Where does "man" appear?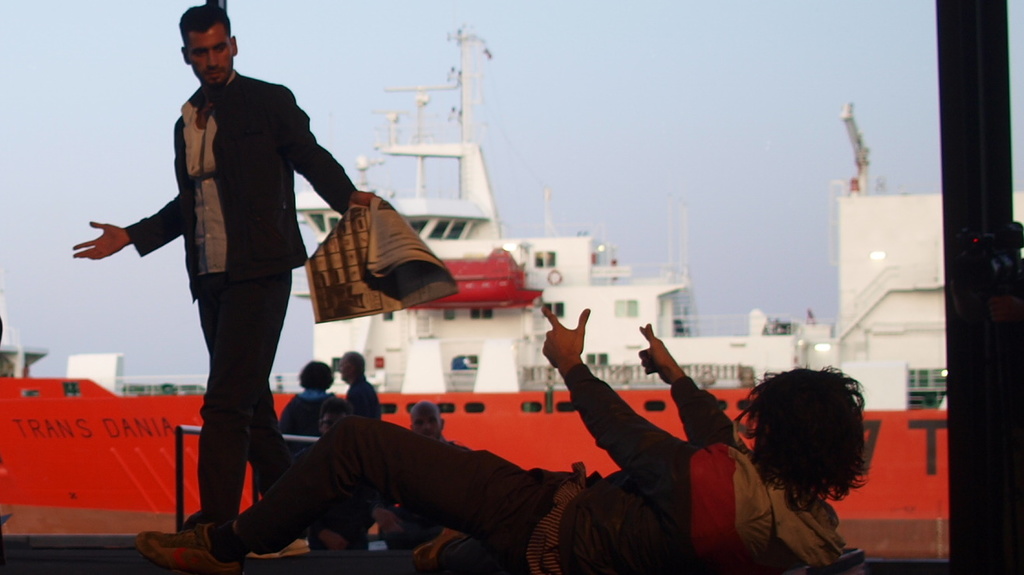
Appears at 135/307/871/574.
